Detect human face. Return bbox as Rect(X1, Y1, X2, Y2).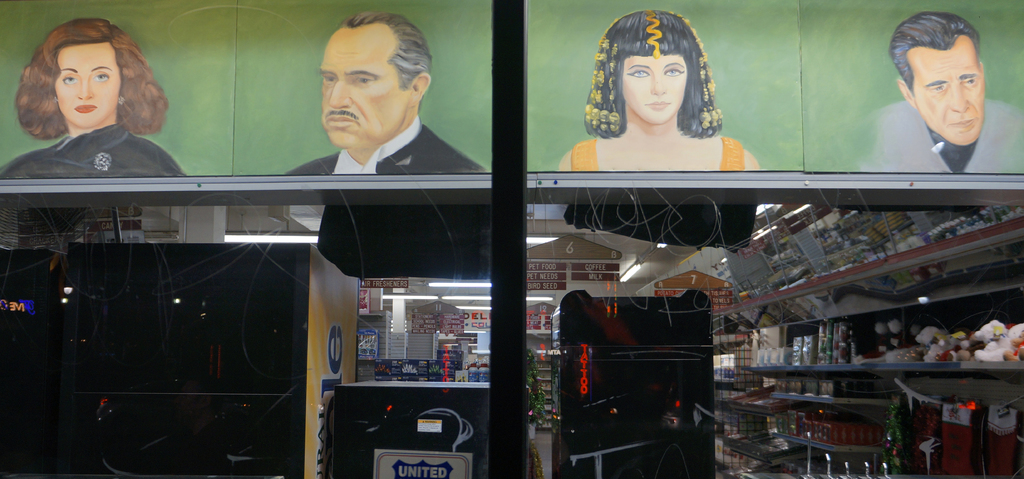
Rect(908, 37, 980, 148).
